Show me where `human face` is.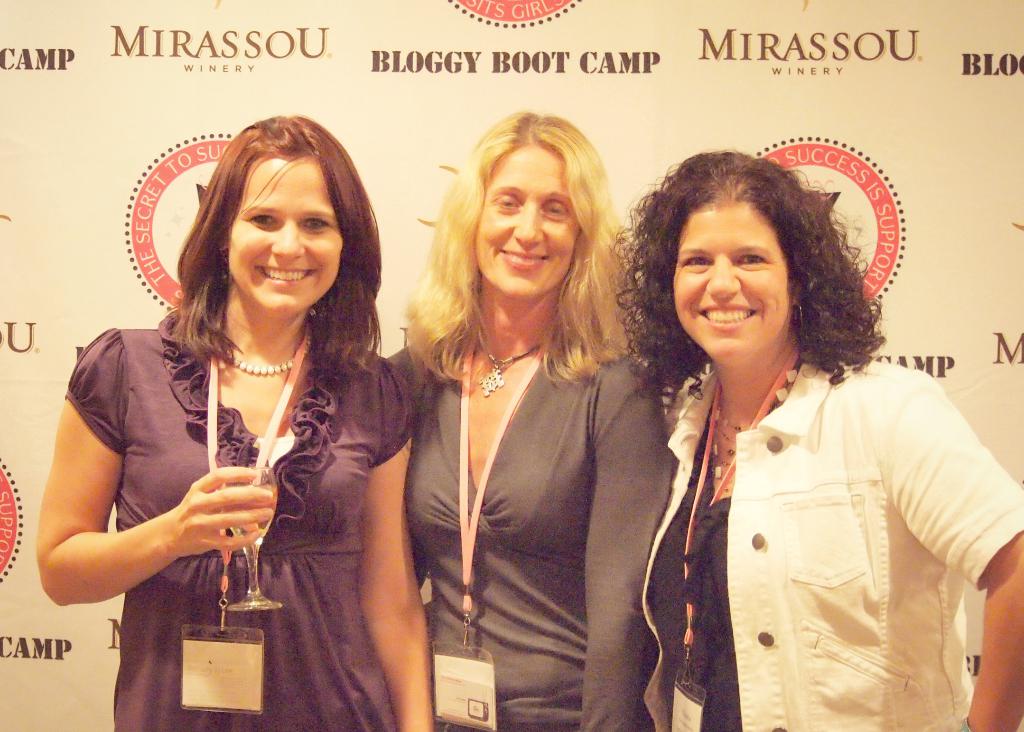
`human face` is at x1=476, y1=147, x2=586, y2=303.
